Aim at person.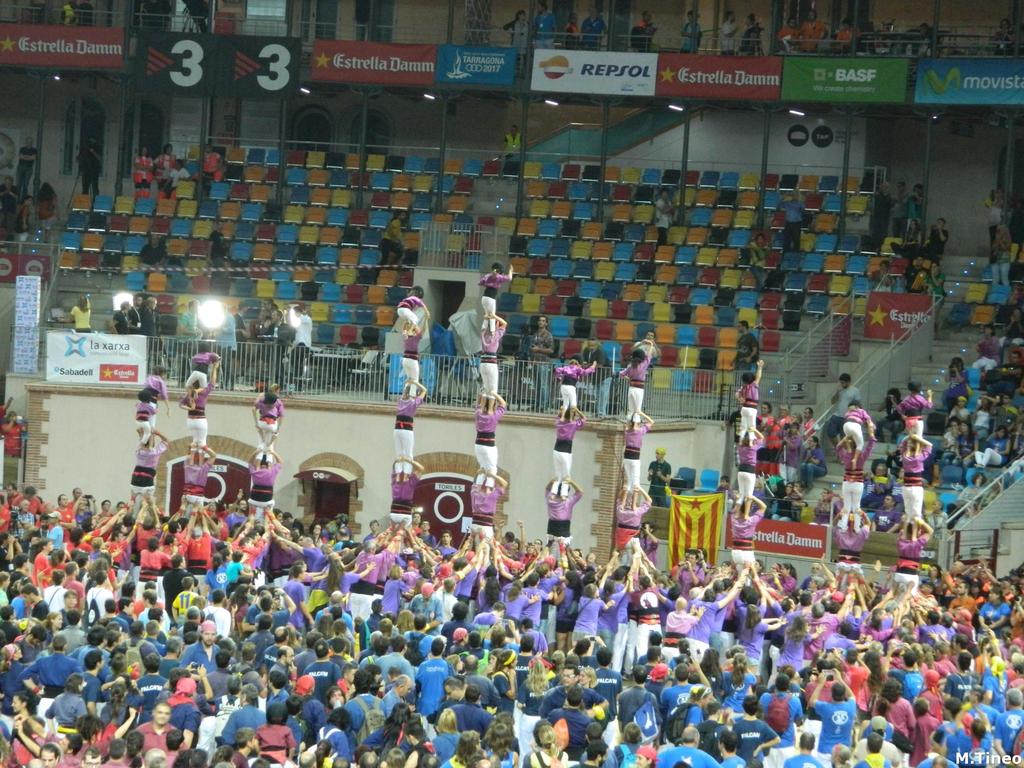
Aimed at (x1=154, y1=141, x2=172, y2=185).
